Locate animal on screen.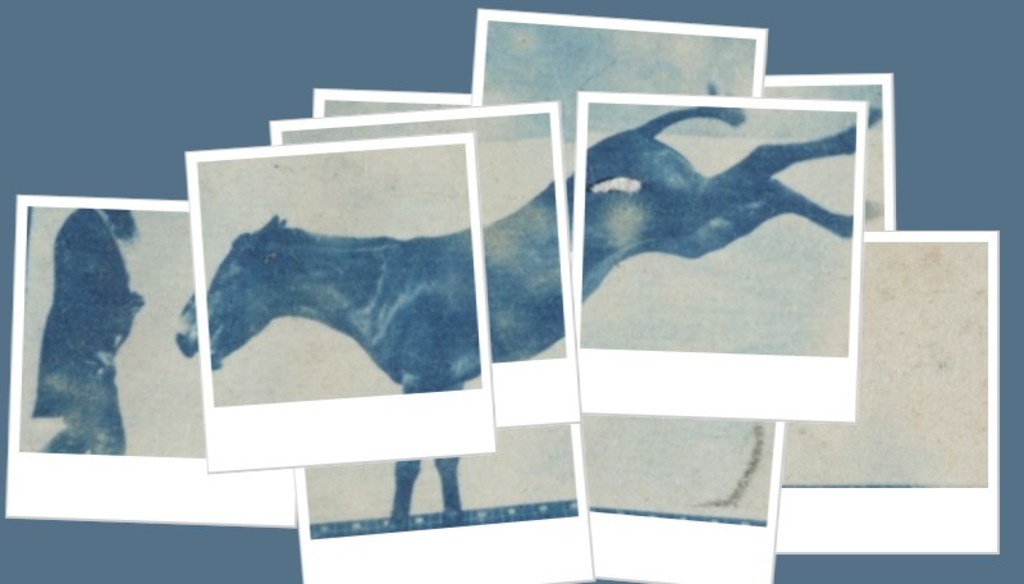
On screen at bbox=[33, 213, 141, 457].
